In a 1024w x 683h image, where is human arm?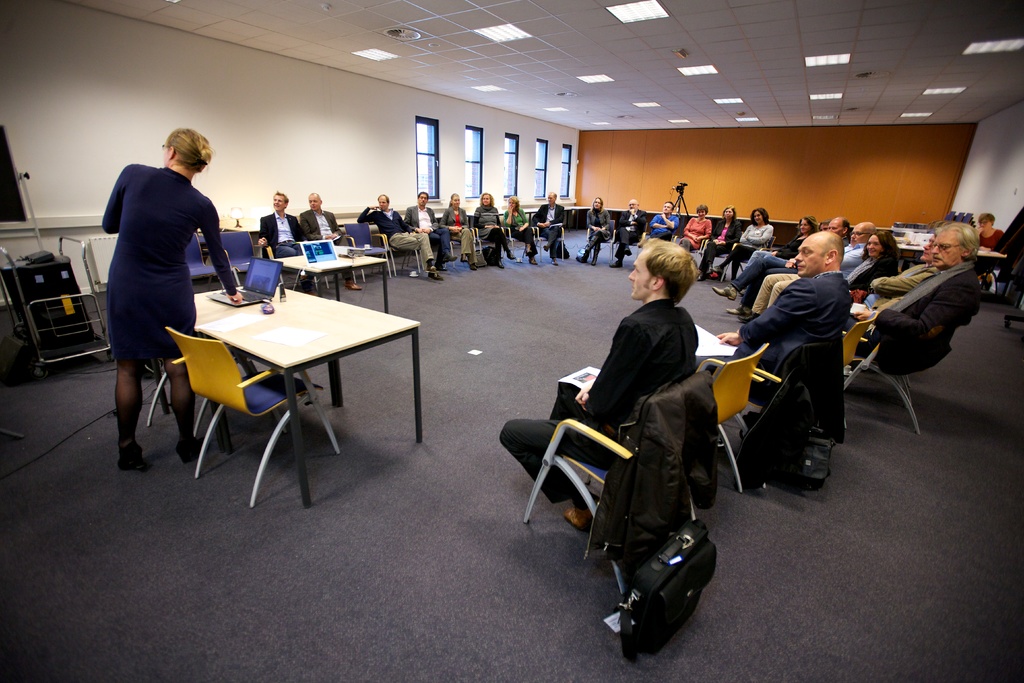
detection(723, 218, 742, 245).
